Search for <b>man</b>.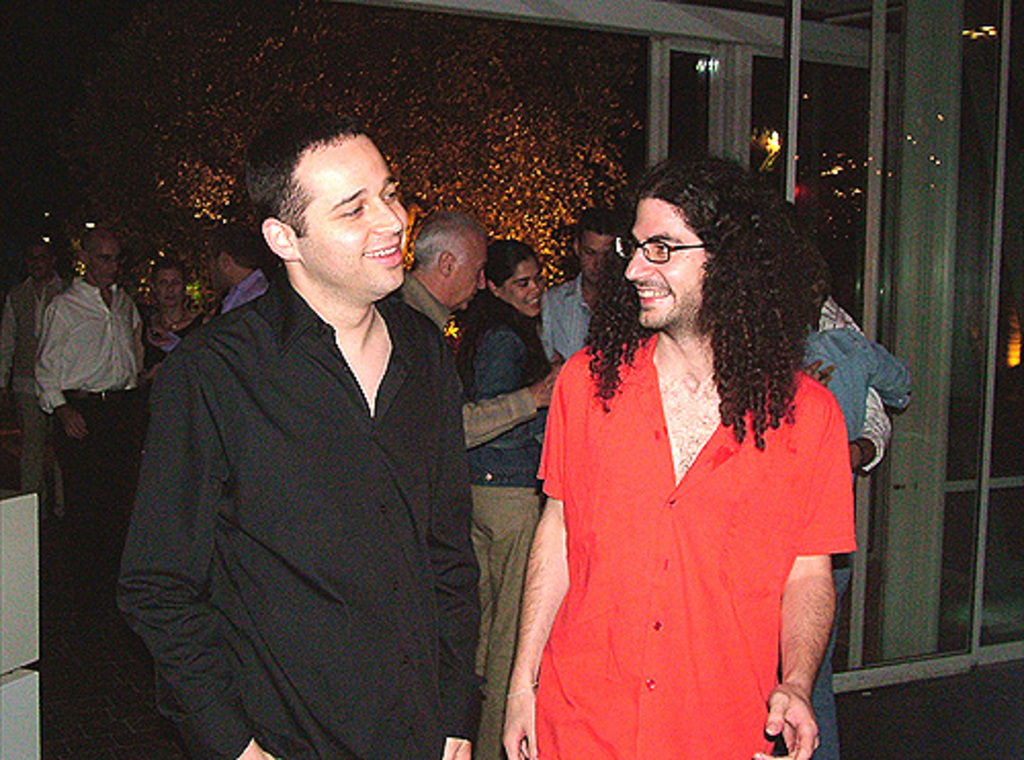
Found at 0:231:78:522.
